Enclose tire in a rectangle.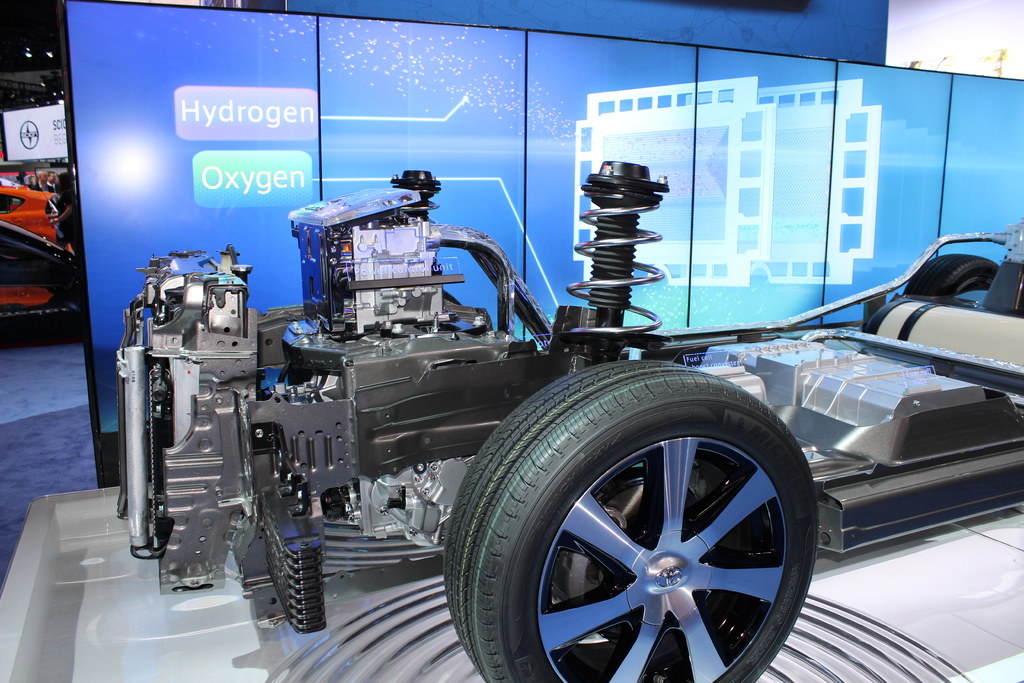
x1=452 y1=371 x2=836 y2=677.
